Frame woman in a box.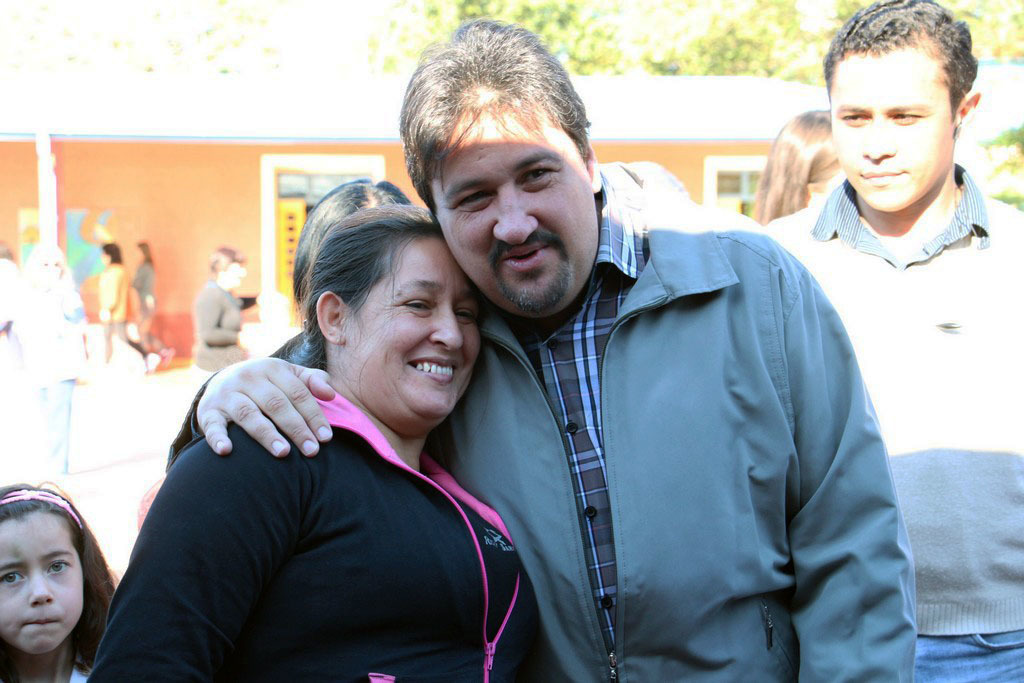
x1=87 y1=202 x2=541 y2=682.
